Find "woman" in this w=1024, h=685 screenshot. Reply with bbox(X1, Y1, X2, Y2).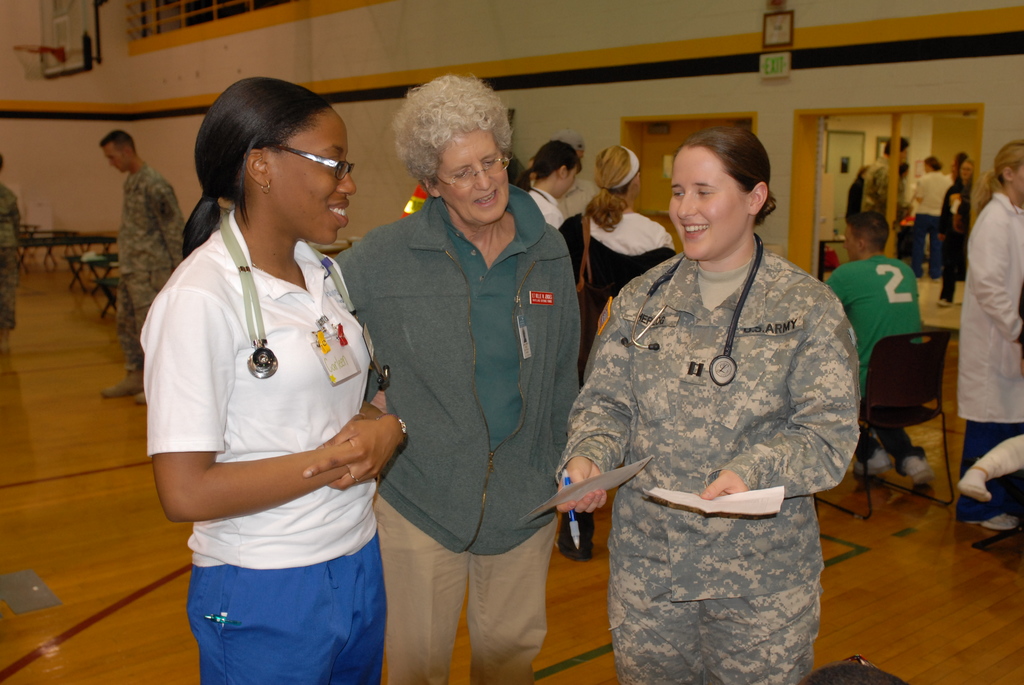
bbox(516, 141, 585, 240).
